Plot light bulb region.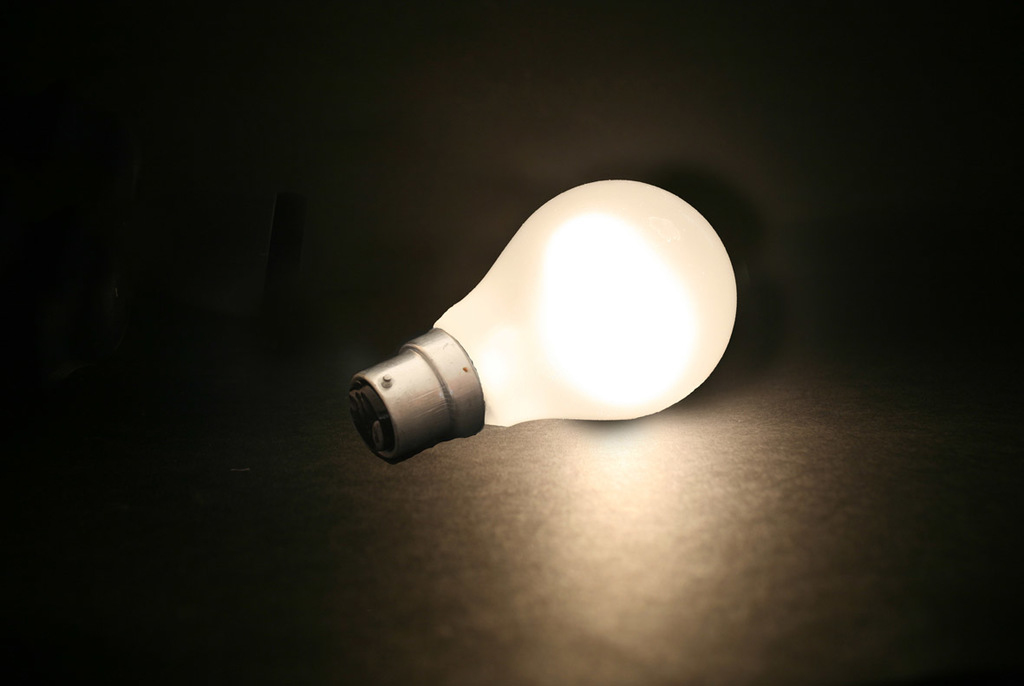
Plotted at x1=346, y1=175, x2=738, y2=461.
